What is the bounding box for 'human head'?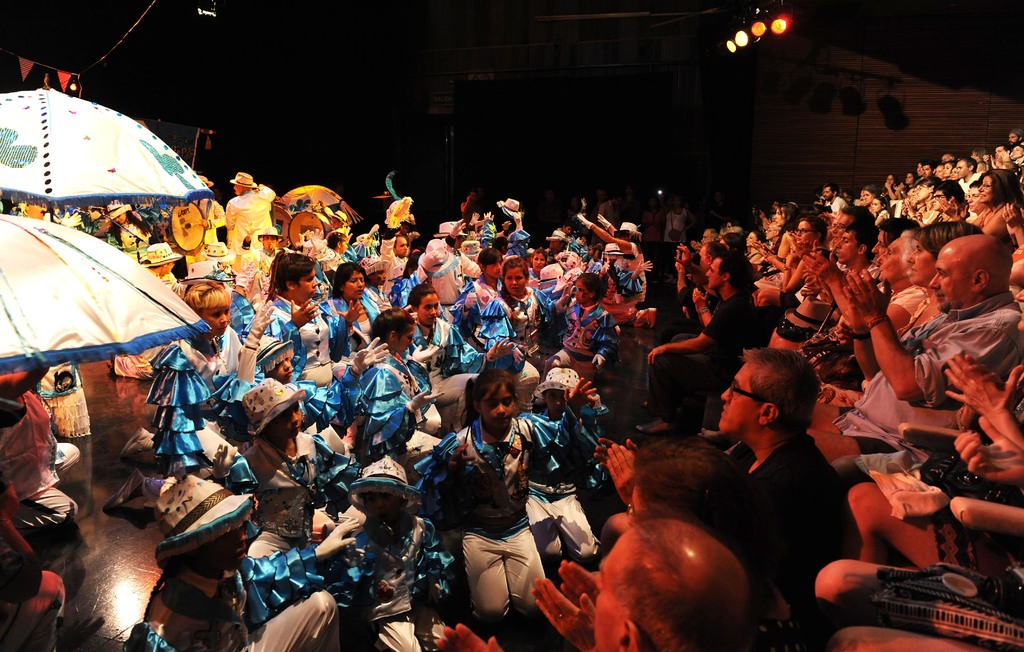
crop(477, 249, 502, 281).
